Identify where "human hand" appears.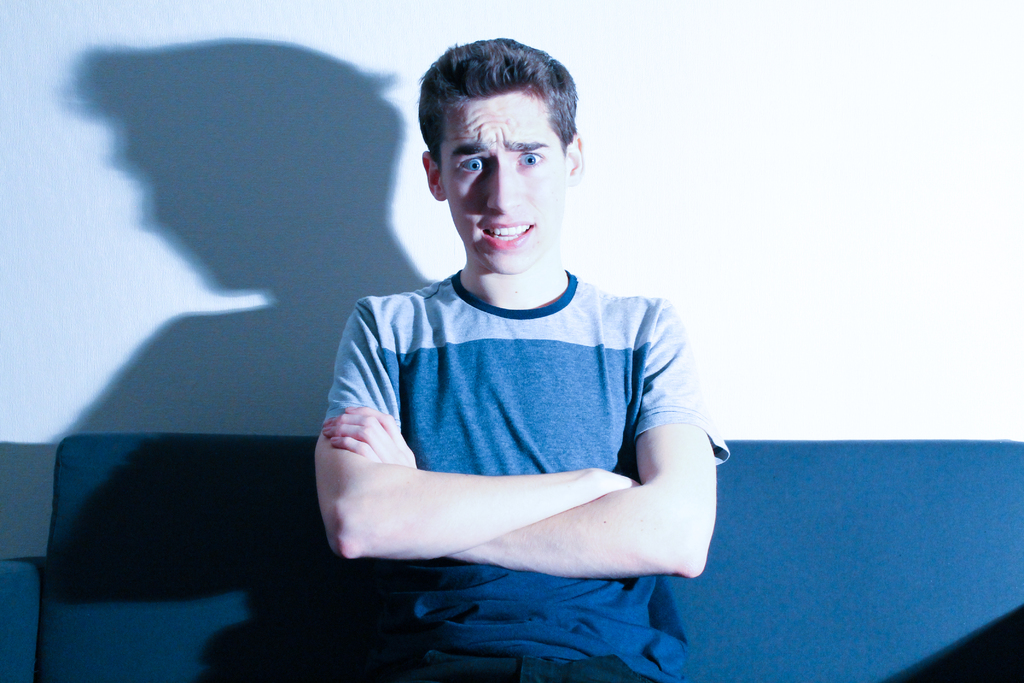
Appears at [326, 403, 419, 465].
